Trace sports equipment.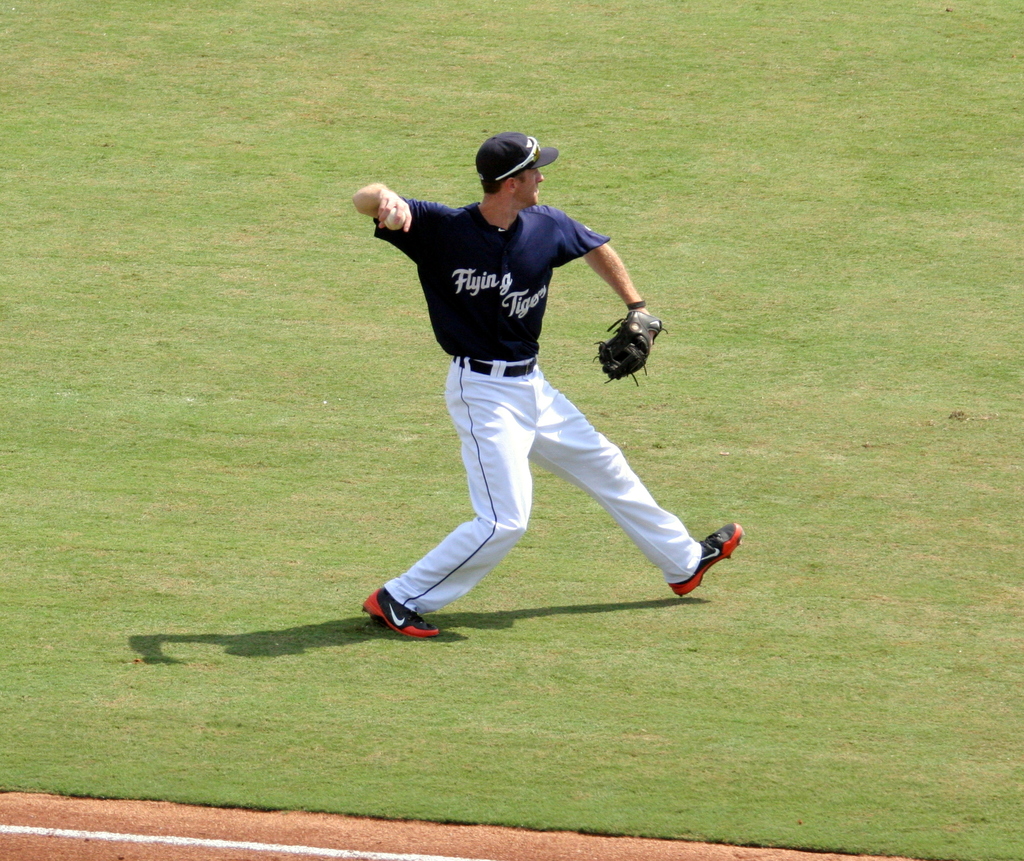
Traced to [600, 309, 659, 381].
